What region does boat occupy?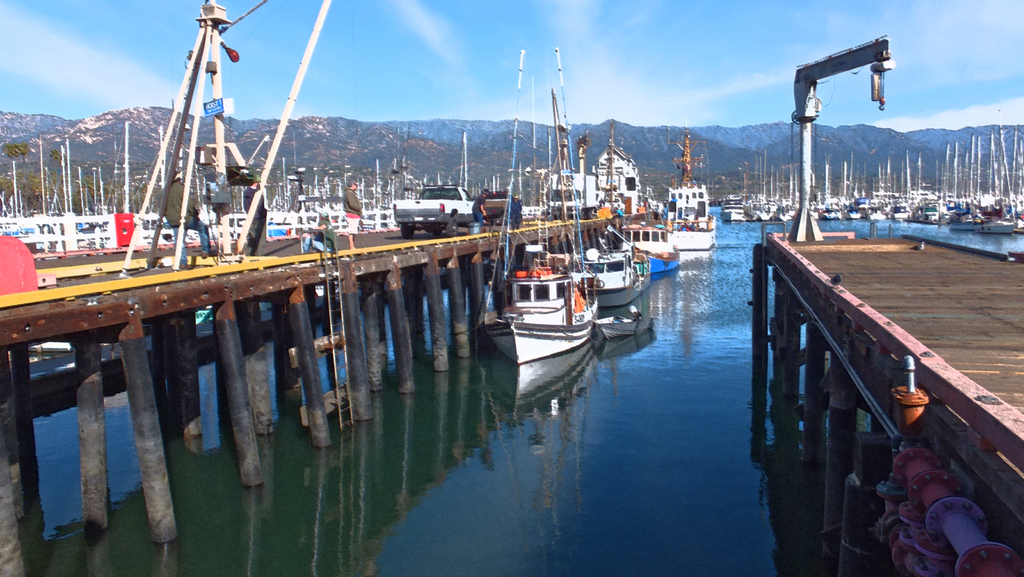
box(615, 201, 685, 275).
